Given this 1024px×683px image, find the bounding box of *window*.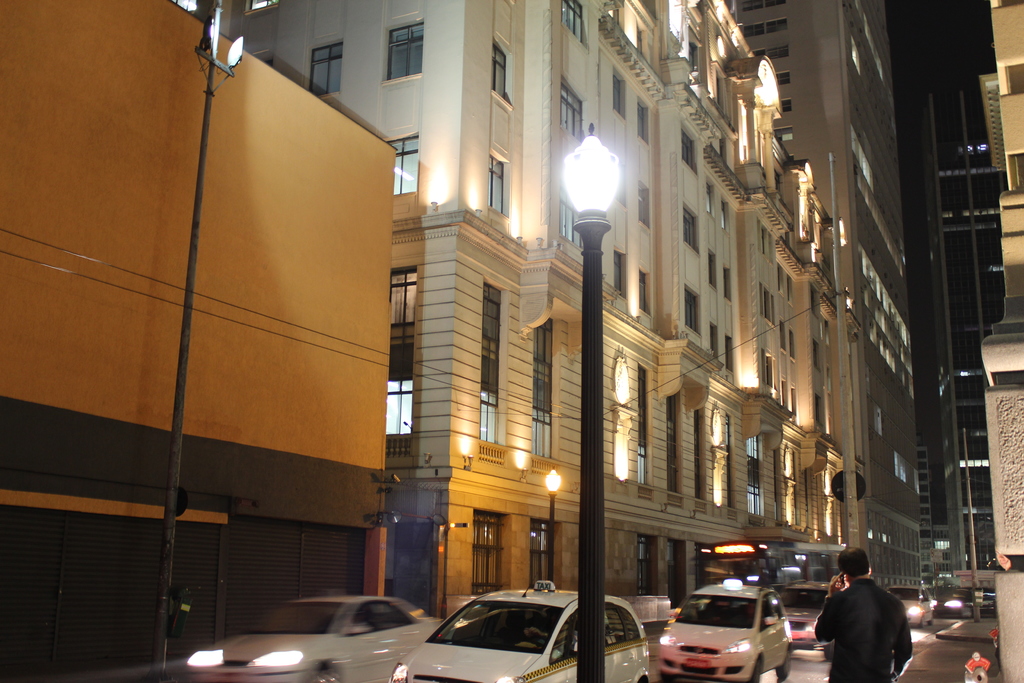
478 281 502 447.
